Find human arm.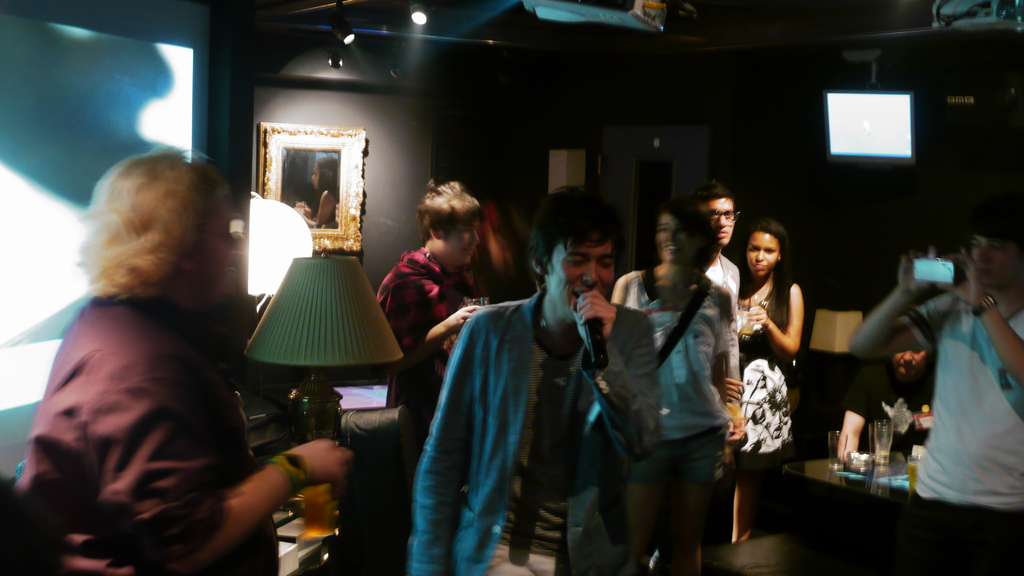
bbox(749, 278, 818, 363).
